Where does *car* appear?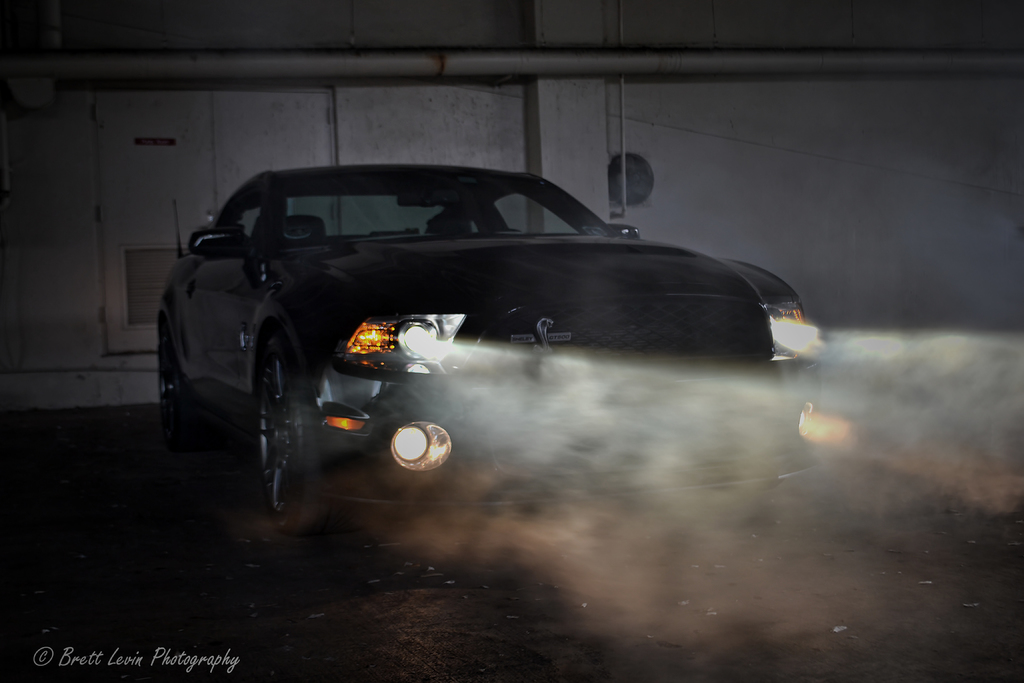
Appears at select_region(157, 160, 858, 532).
